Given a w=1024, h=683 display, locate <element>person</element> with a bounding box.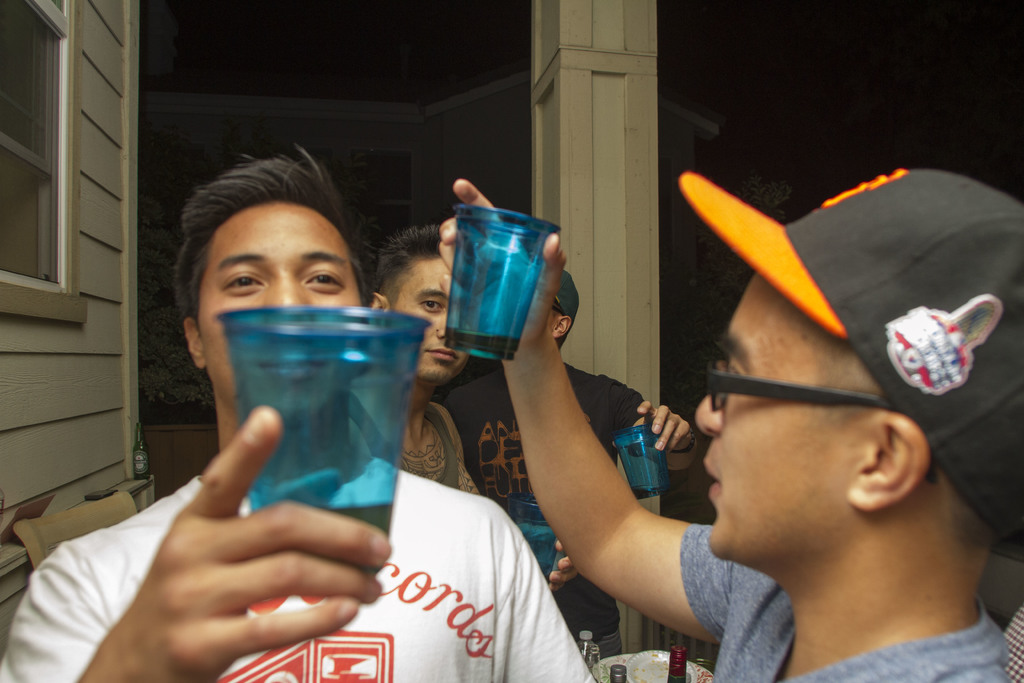
Located: 0, 145, 588, 682.
